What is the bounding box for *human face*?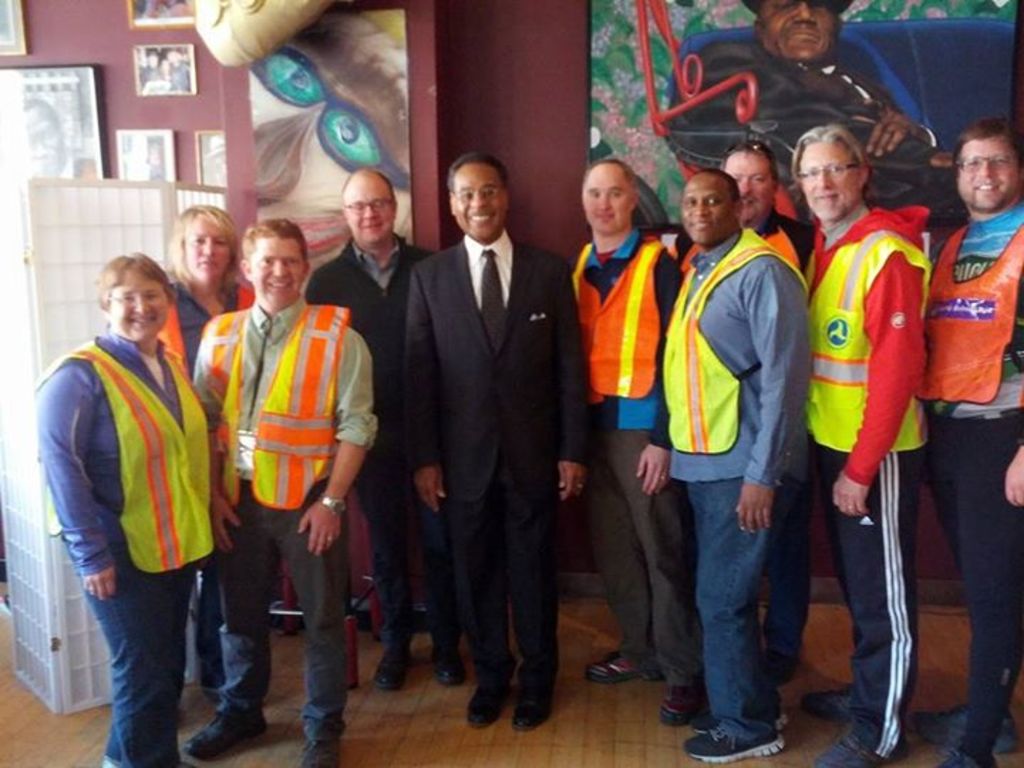
detection(801, 142, 853, 220).
